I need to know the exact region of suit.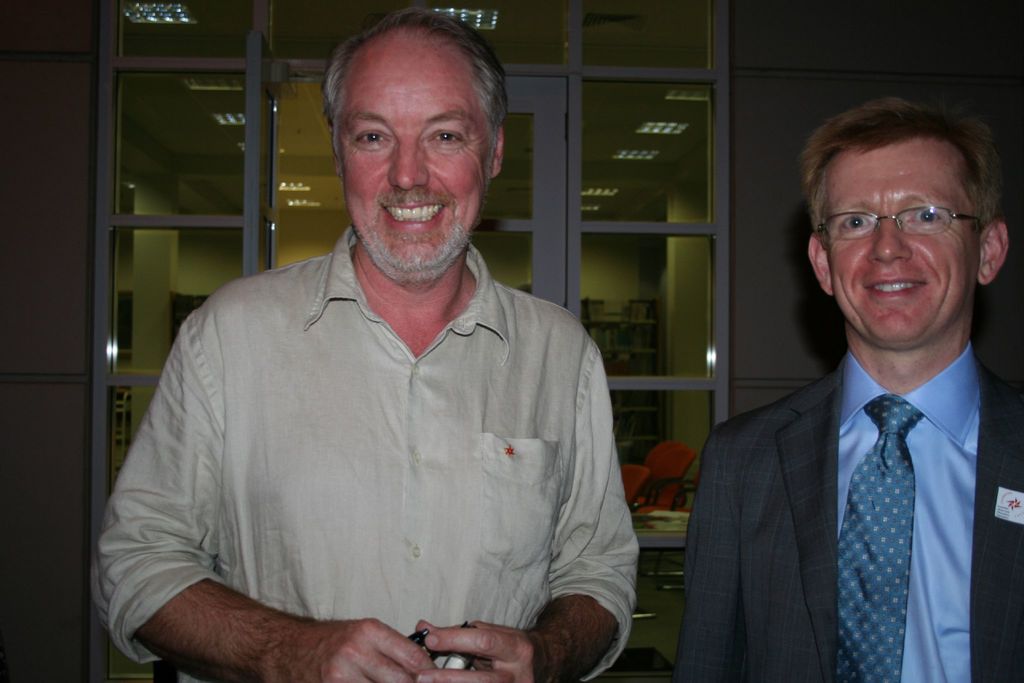
Region: [665,328,1023,682].
